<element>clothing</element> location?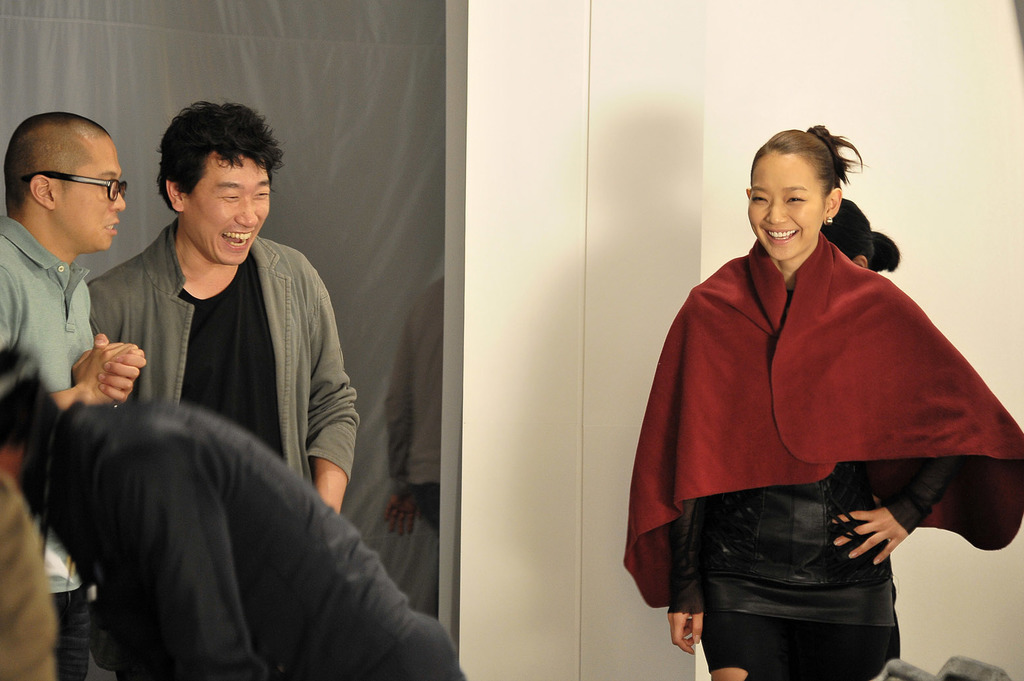
(22, 397, 467, 680)
